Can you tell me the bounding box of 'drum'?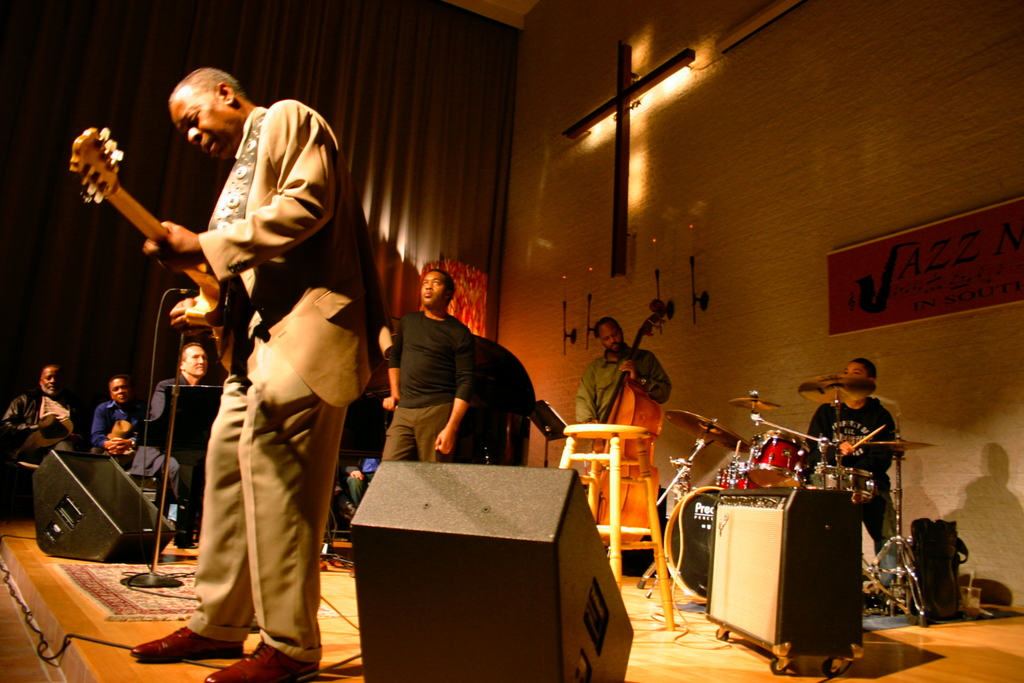
BBox(663, 486, 724, 599).
